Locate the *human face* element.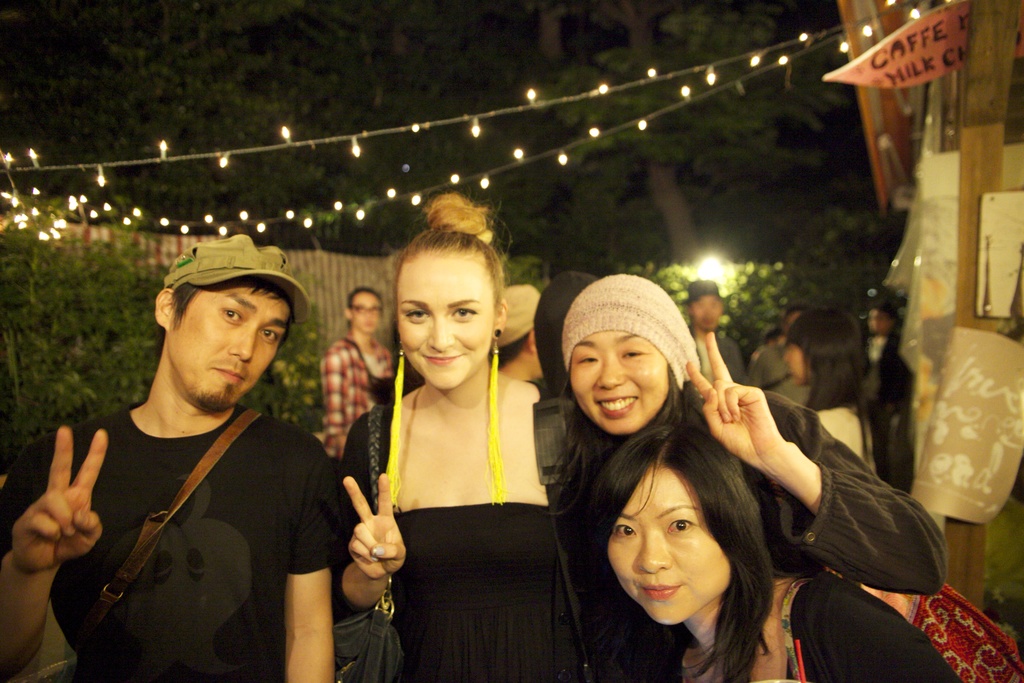
Element bbox: region(164, 283, 291, 415).
